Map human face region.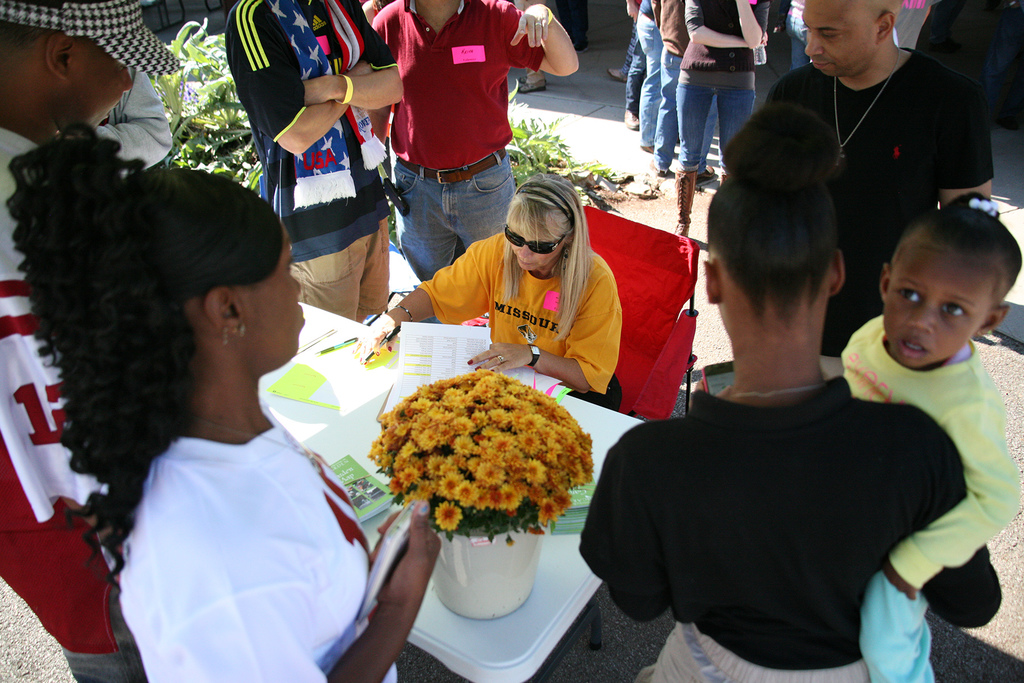
Mapped to left=506, top=217, right=561, bottom=272.
